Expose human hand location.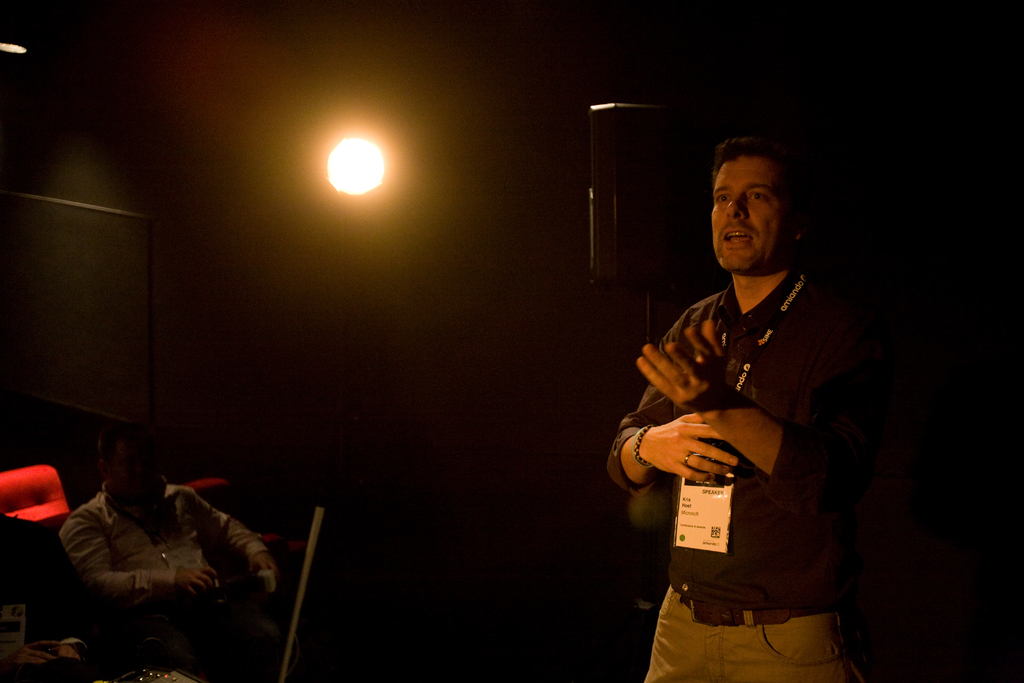
Exposed at bbox(182, 483, 278, 579).
